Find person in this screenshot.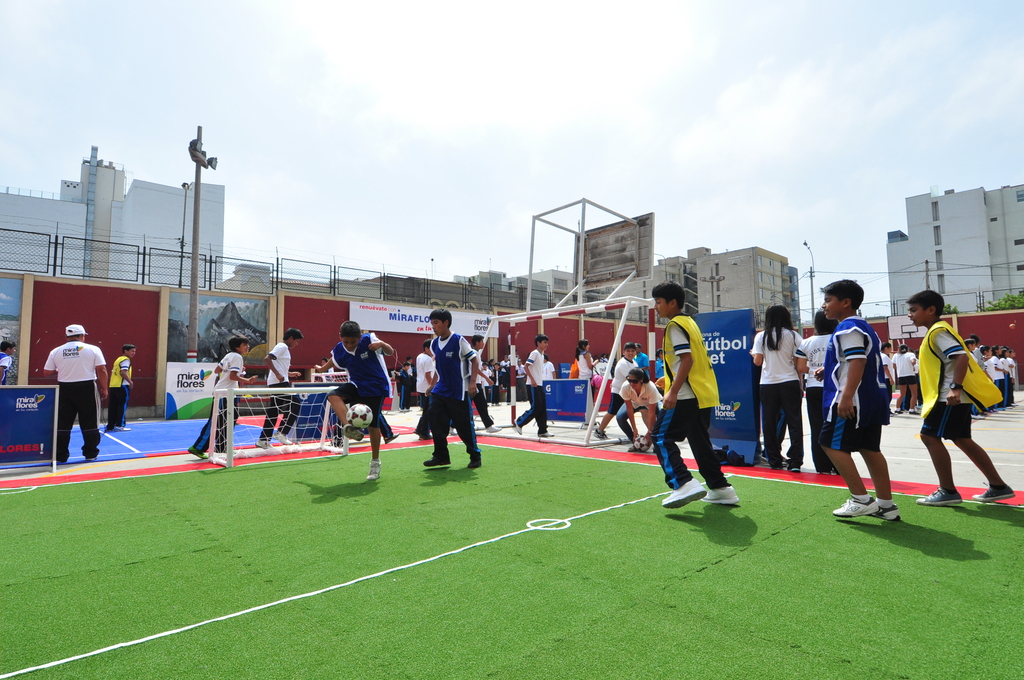
The bounding box for person is pyautogui.locateOnScreen(417, 342, 435, 437).
